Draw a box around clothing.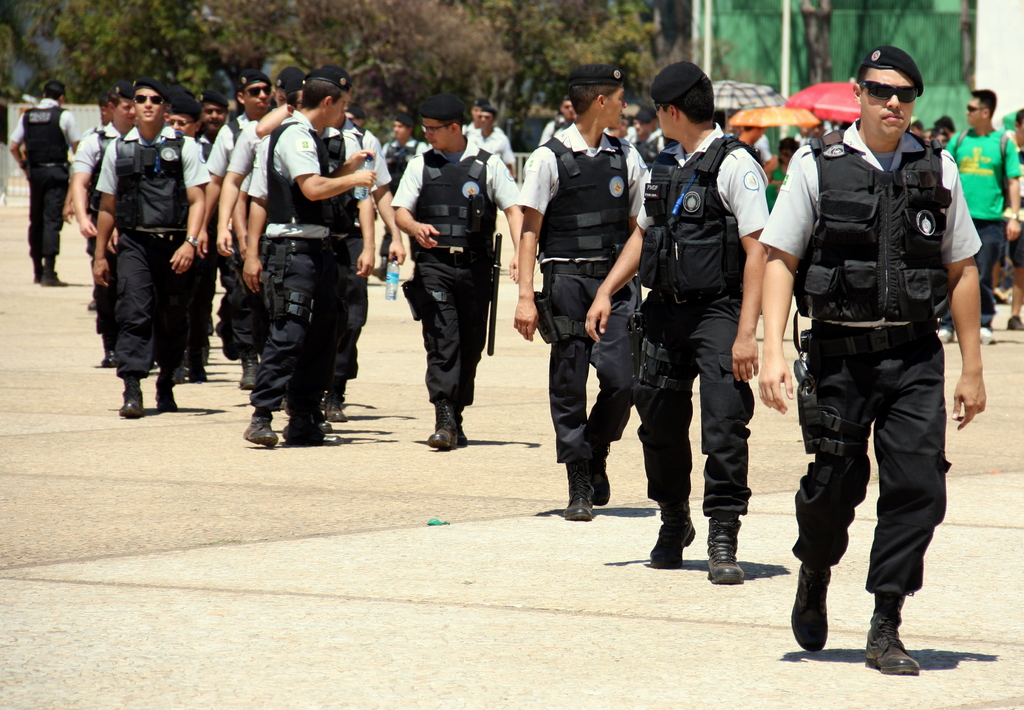
bbox(9, 94, 84, 258).
